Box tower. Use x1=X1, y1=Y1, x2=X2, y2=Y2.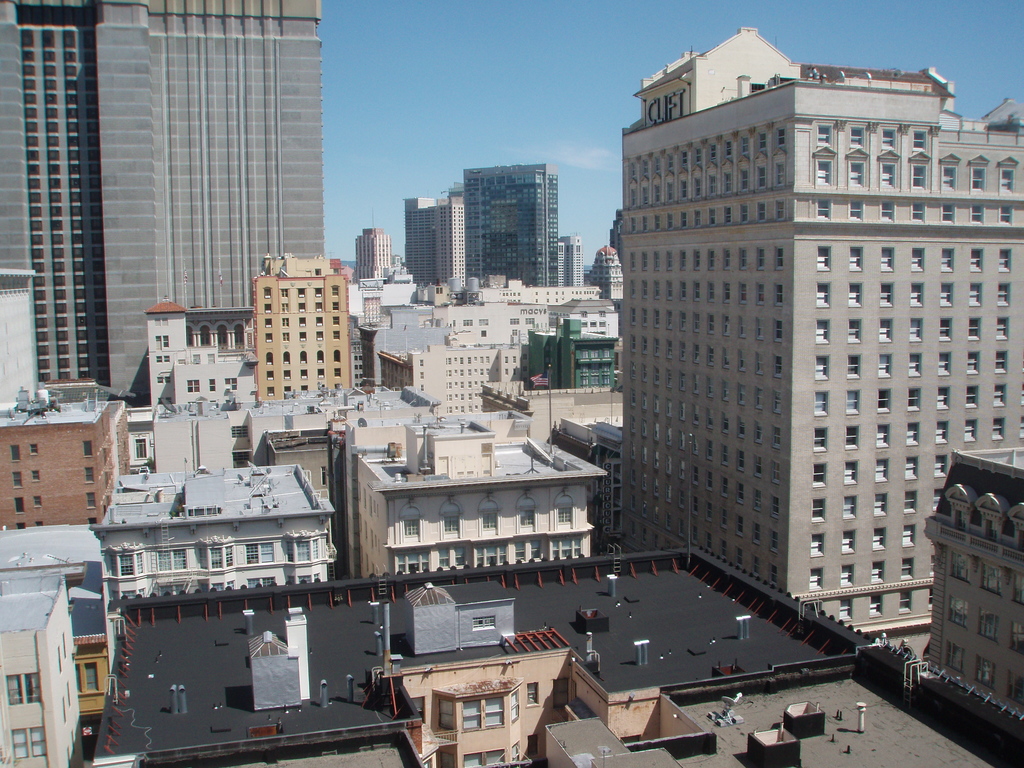
x1=520, y1=316, x2=623, y2=397.
